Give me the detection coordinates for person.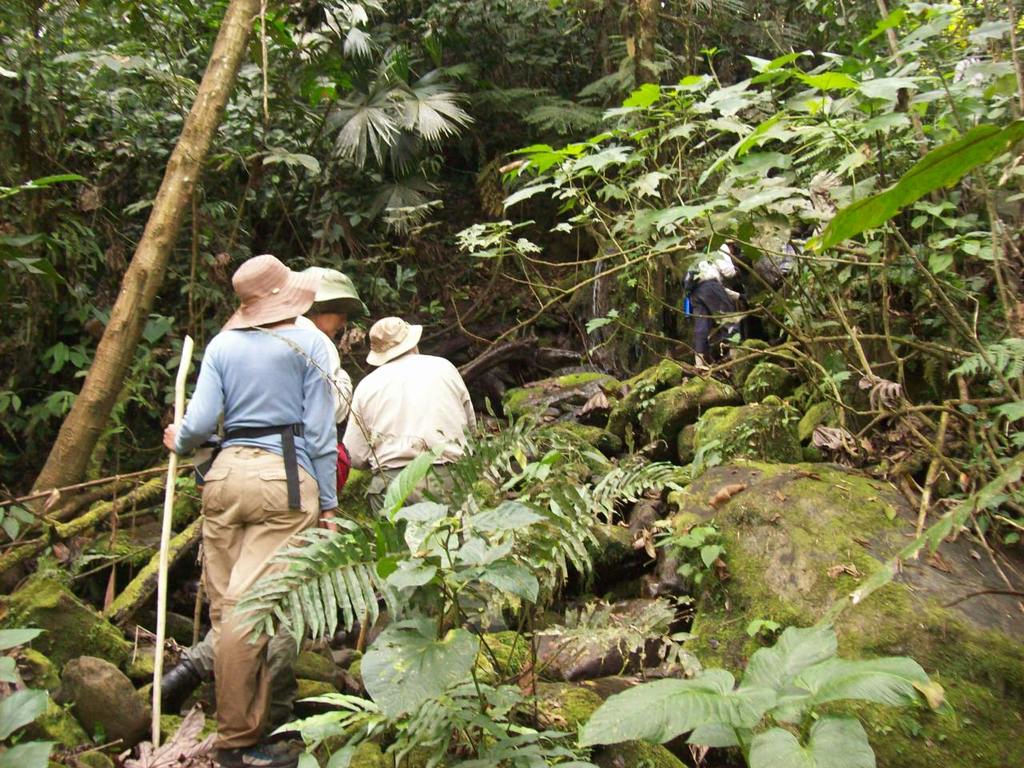
pyautogui.locateOnScreen(677, 242, 746, 368).
